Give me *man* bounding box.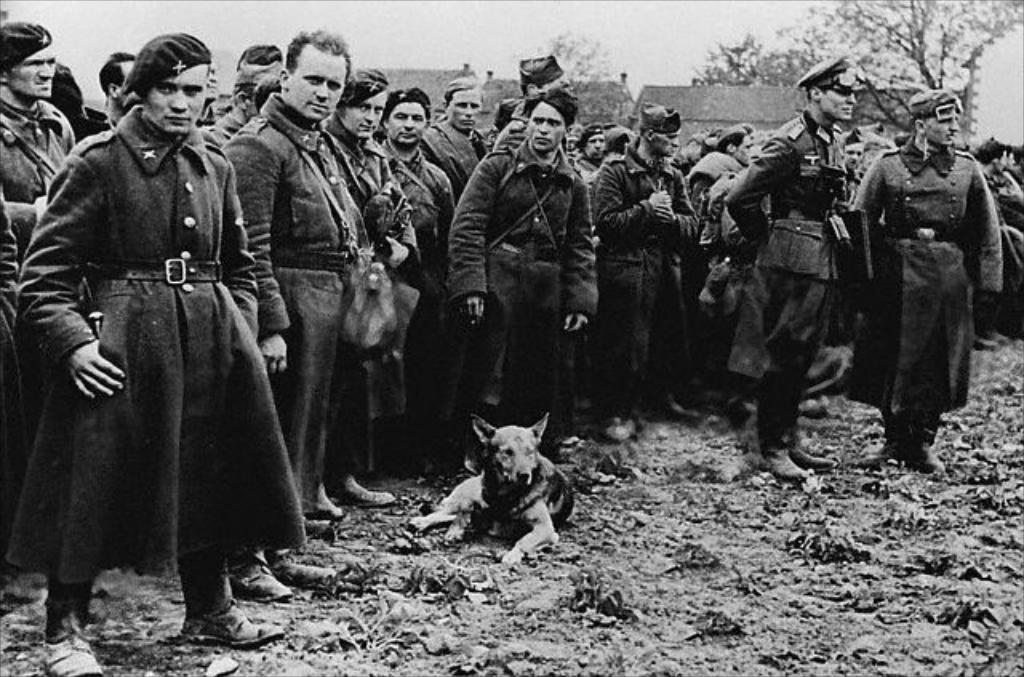
l=493, t=42, r=586, b=118.
